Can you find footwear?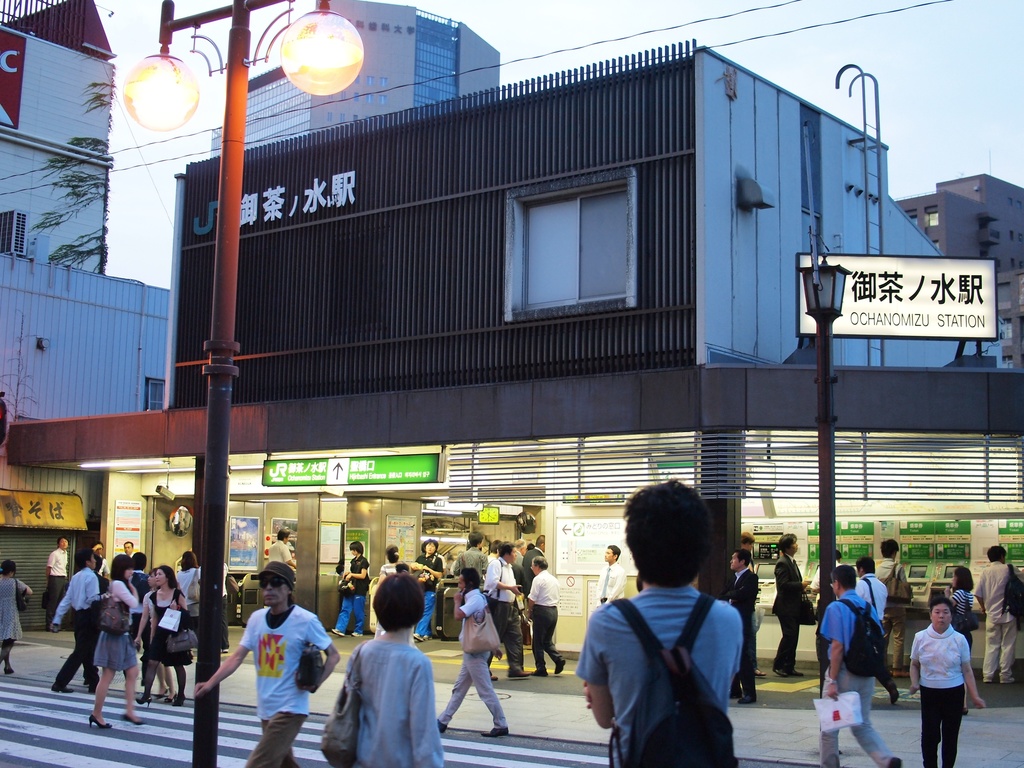
Yes, bounding box: bbox(436, 718, 447, 735).
